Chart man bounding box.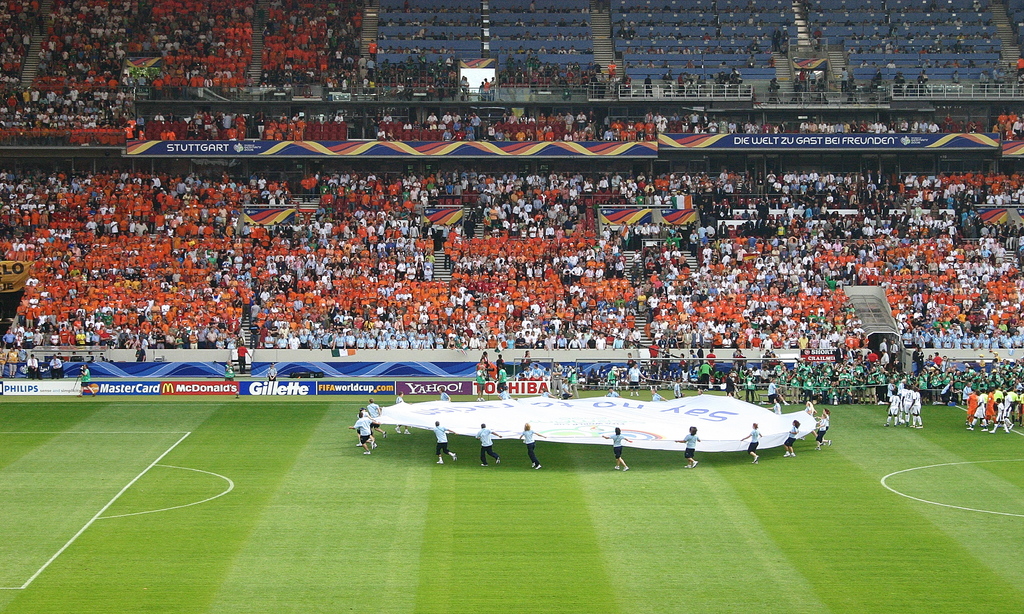
Charted: (366,401,389,440).
